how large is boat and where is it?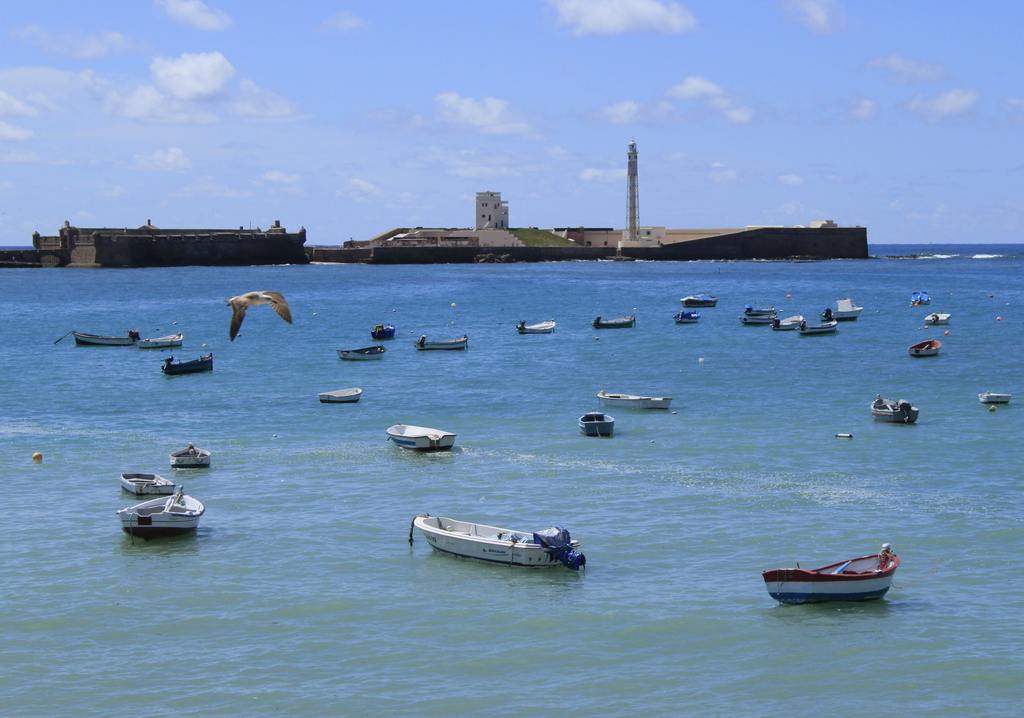
Bounding box: left=870, top=394, right=920, bottom=425.
